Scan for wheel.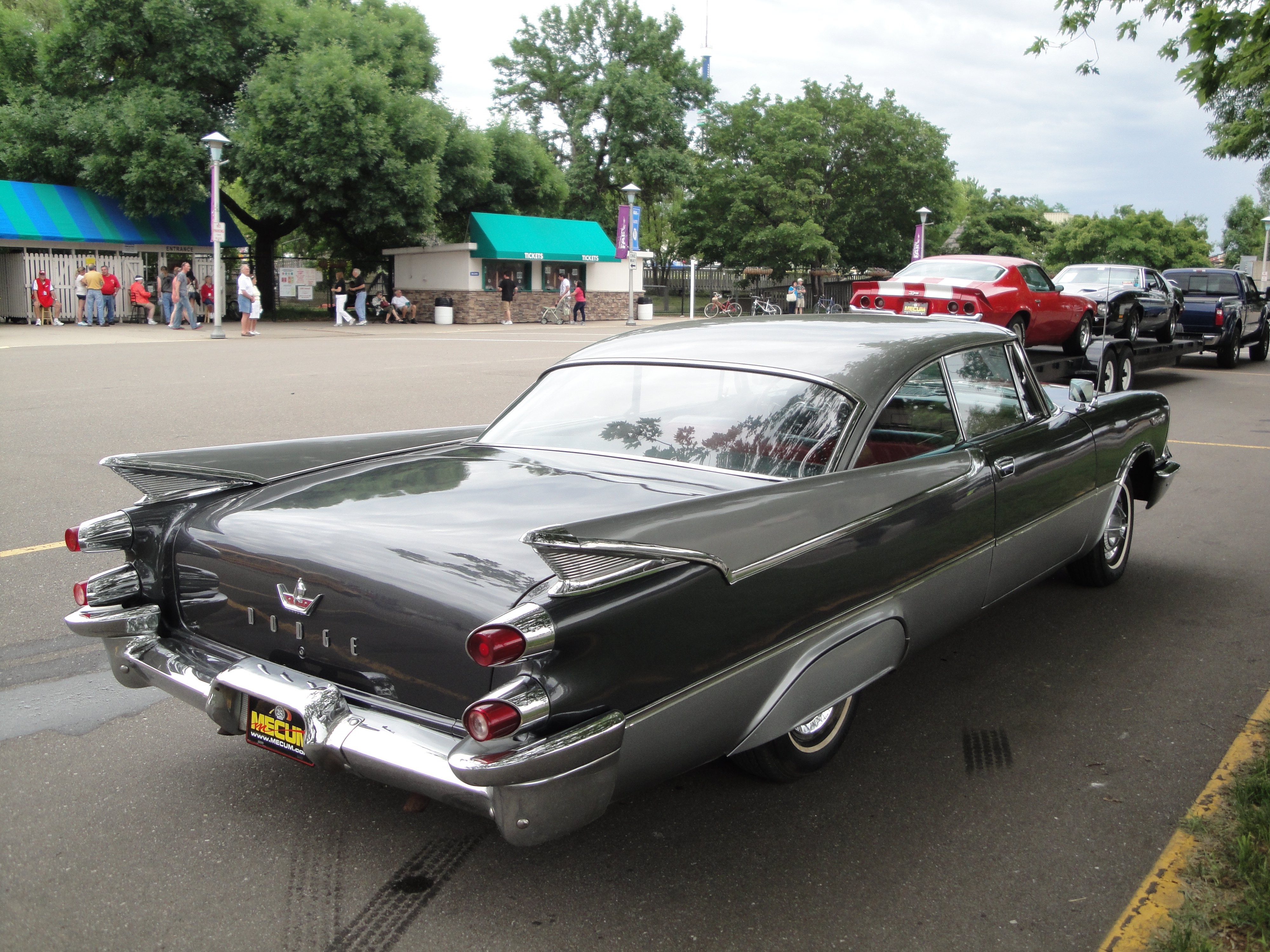
Scan result: x1=397, y1=108, x2=403, y2=115.
